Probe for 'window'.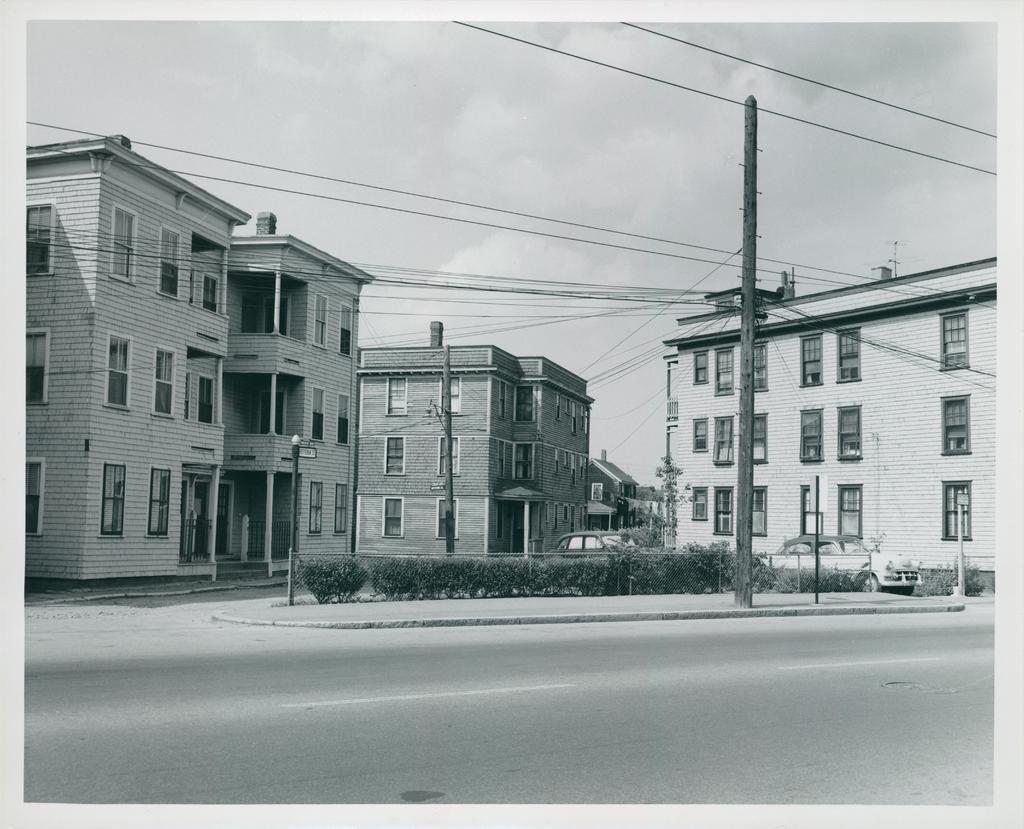
Probe result: Rect(104, 334, 133, 411).
